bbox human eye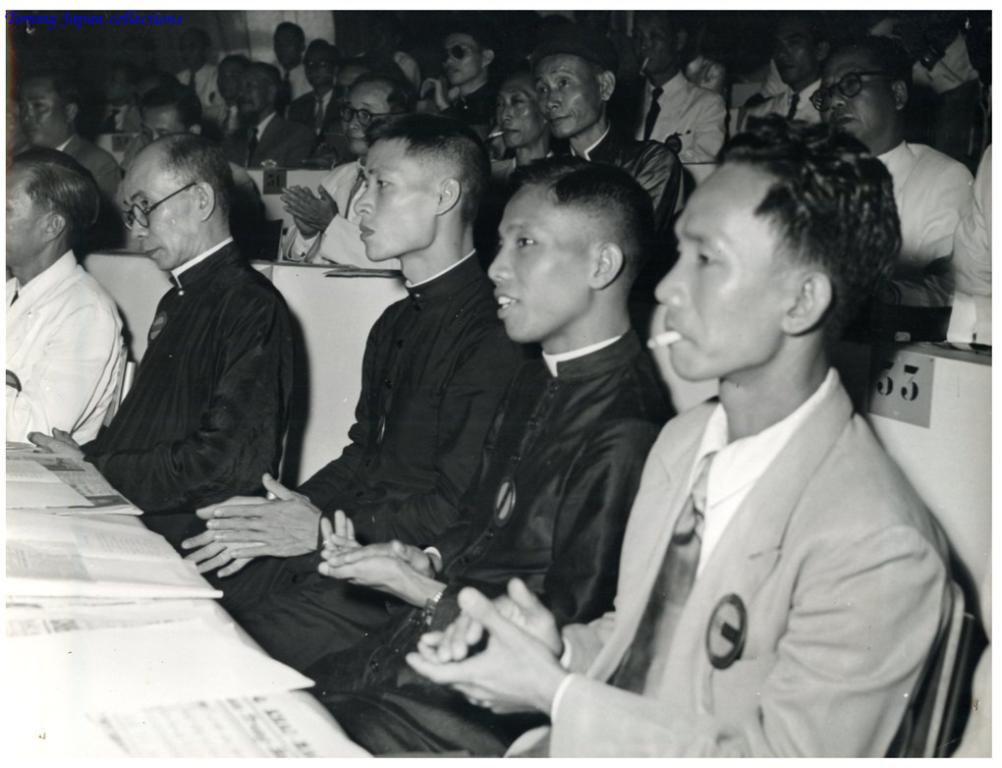
{"x1": 32, "y1": 98, "x2": 48, "y2": 112}
